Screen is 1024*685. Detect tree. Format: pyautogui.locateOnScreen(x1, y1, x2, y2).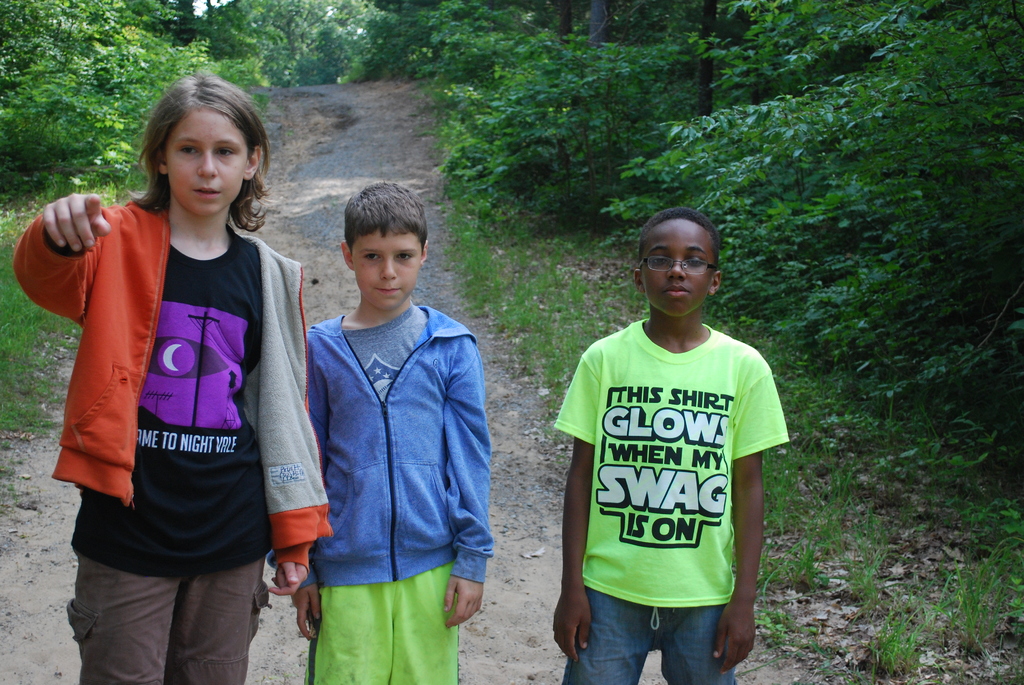
pyautogui.locateOnScreen(600, 0, 1023, 480).
